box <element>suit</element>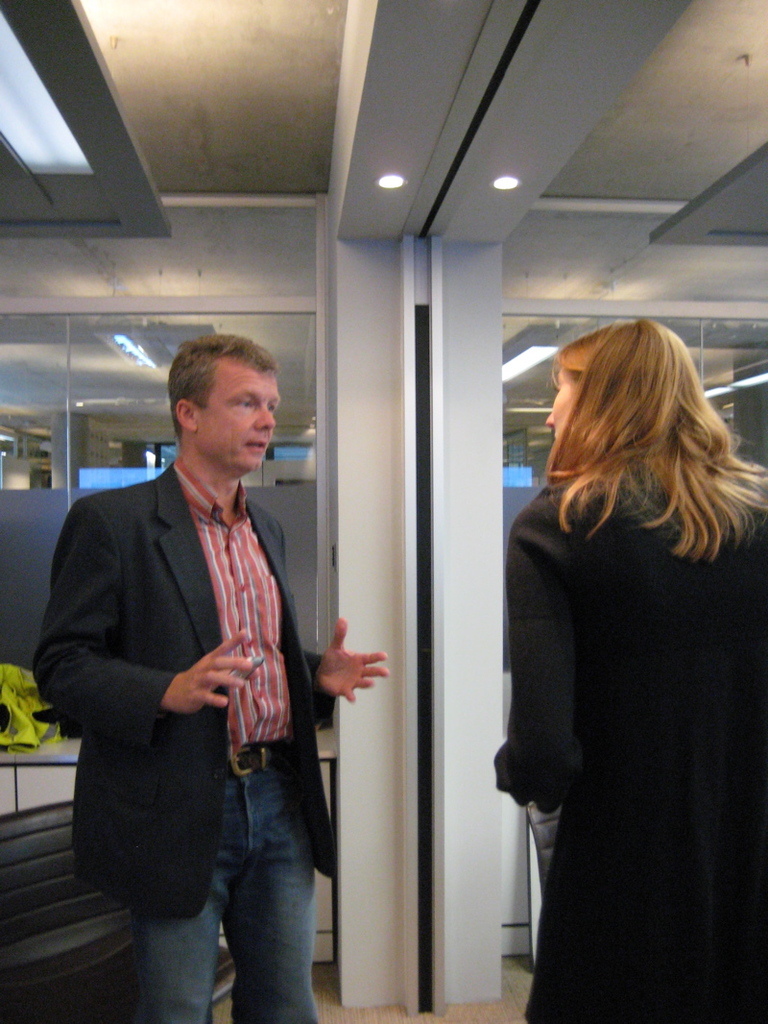
region(54, 417, 300, 933)
